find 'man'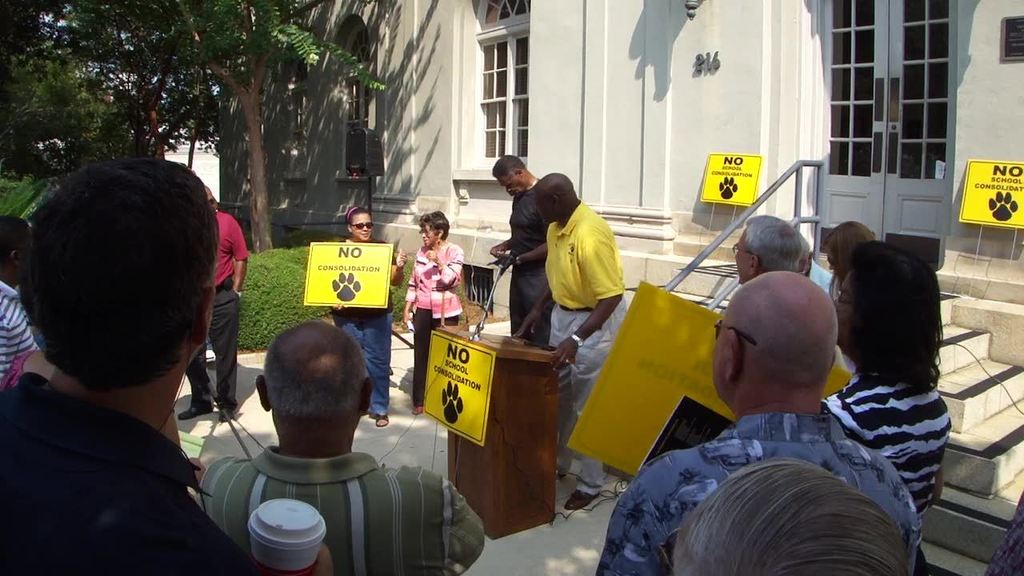
Rect(730, 214, 810, 287)
